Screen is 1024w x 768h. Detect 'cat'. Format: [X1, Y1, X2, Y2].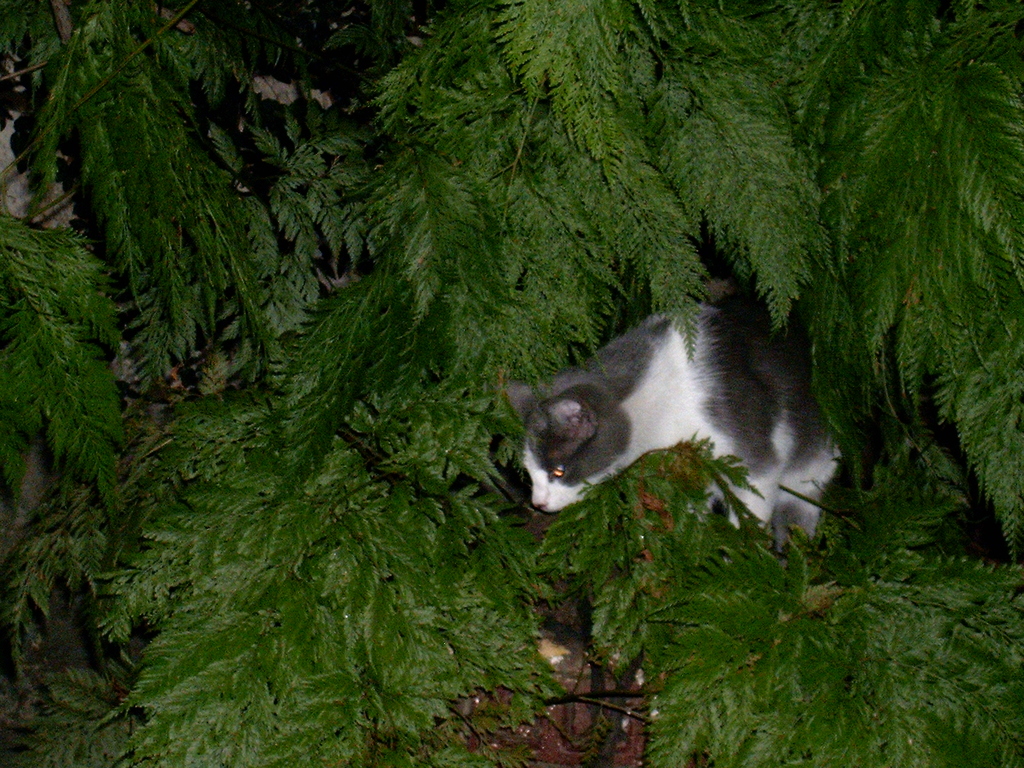
[506, 280, 887, 548].
